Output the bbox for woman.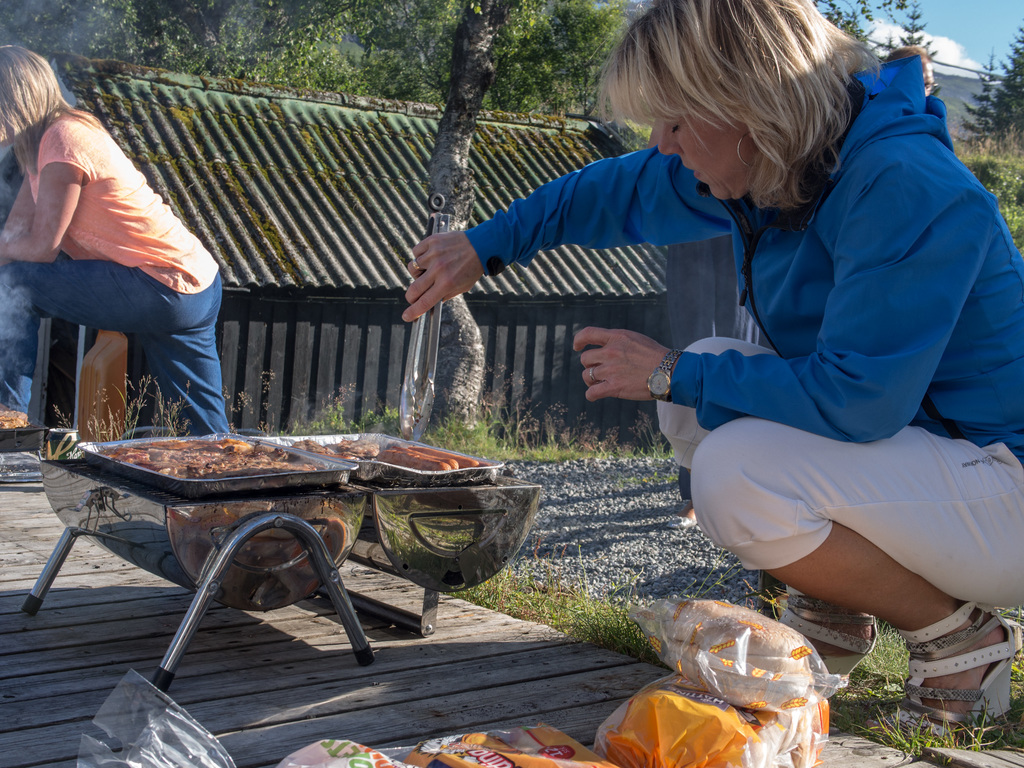
l=0, t=32, r=244, b=446.
